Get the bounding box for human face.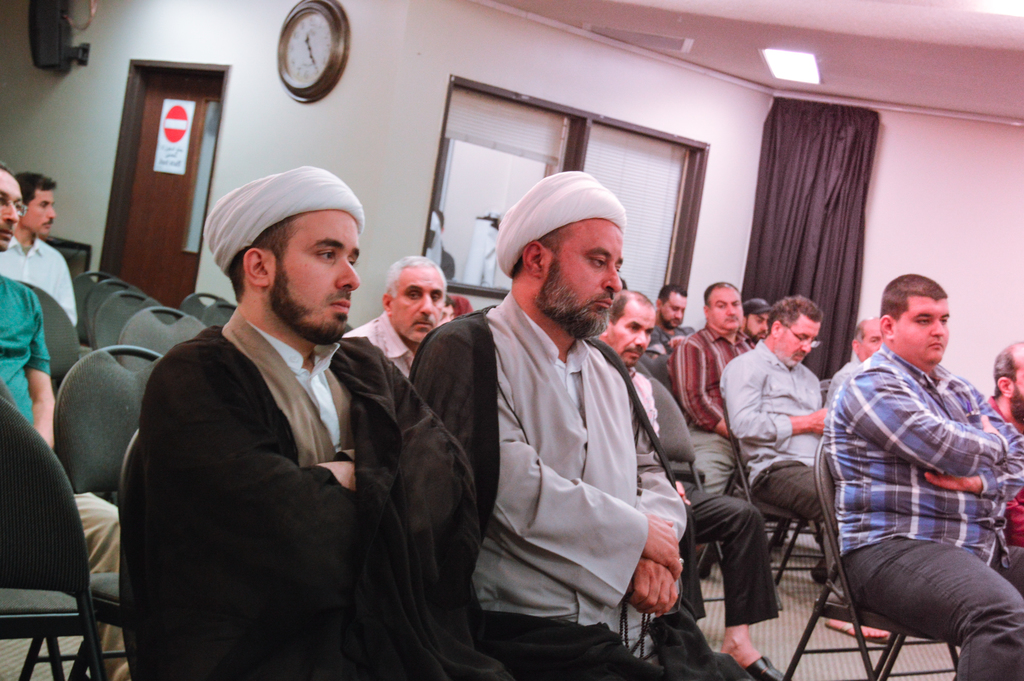
{"x1": 611, "y1": 304, "x2": 654, "y2": 368}.
